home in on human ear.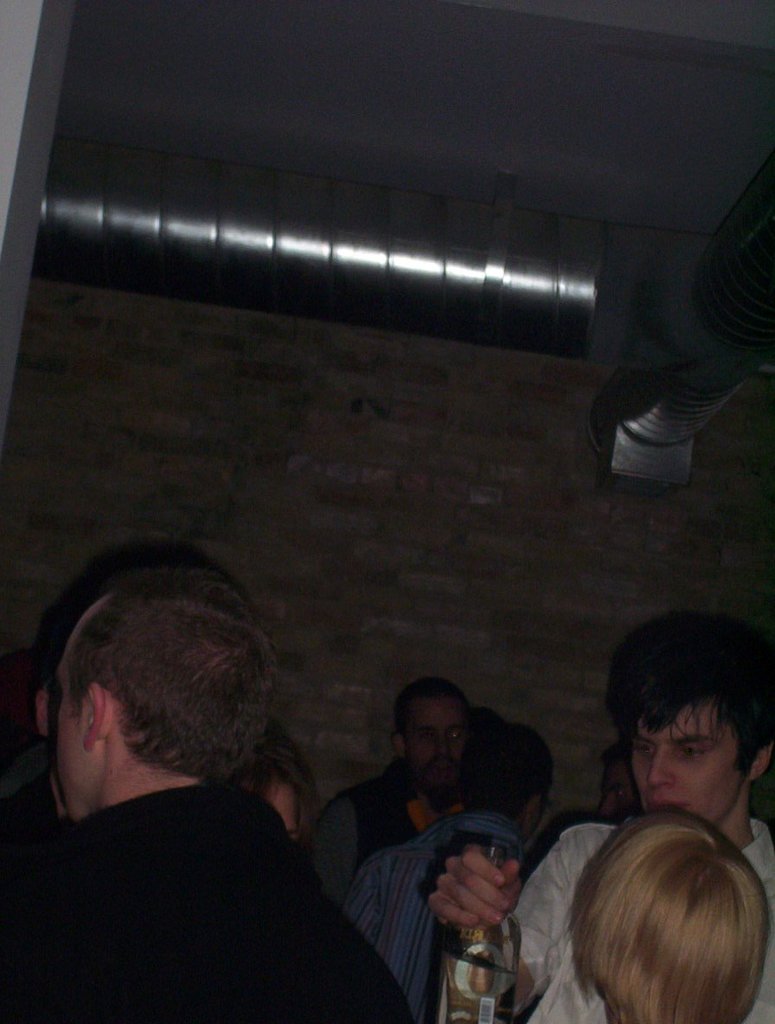
Homed in at select_region(86, 682, 110, 748).
